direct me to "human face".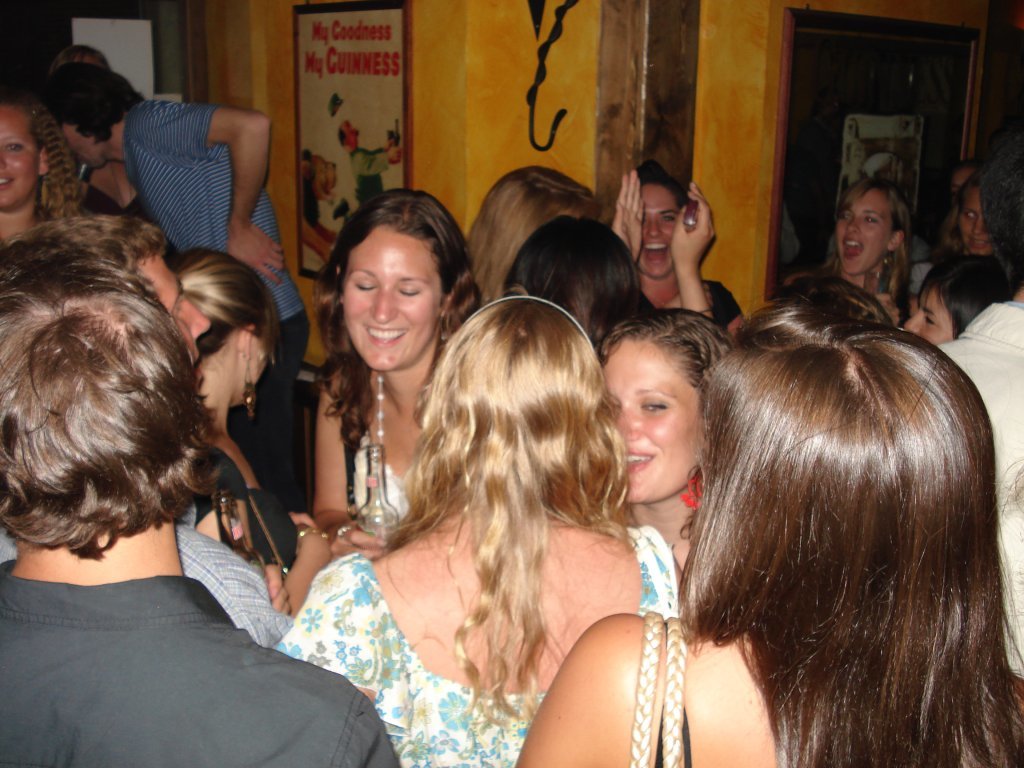
Direction: left=588, top=335, right=708, bottom=501.
